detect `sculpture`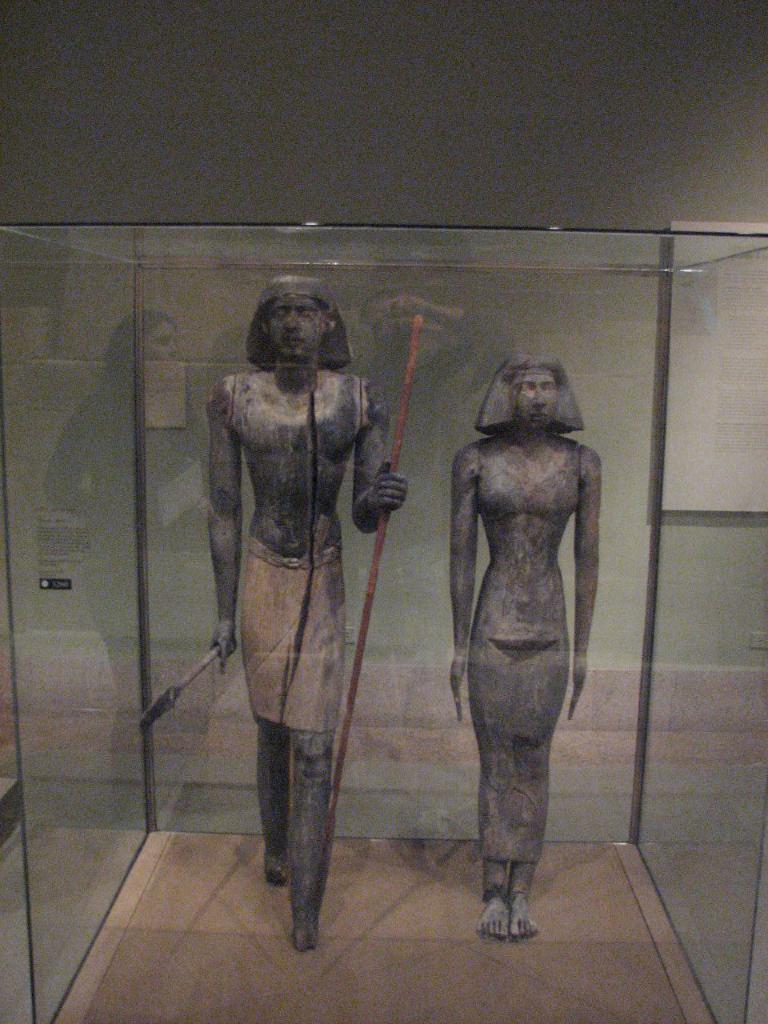
bbox=(442, 346, 622, 938)
